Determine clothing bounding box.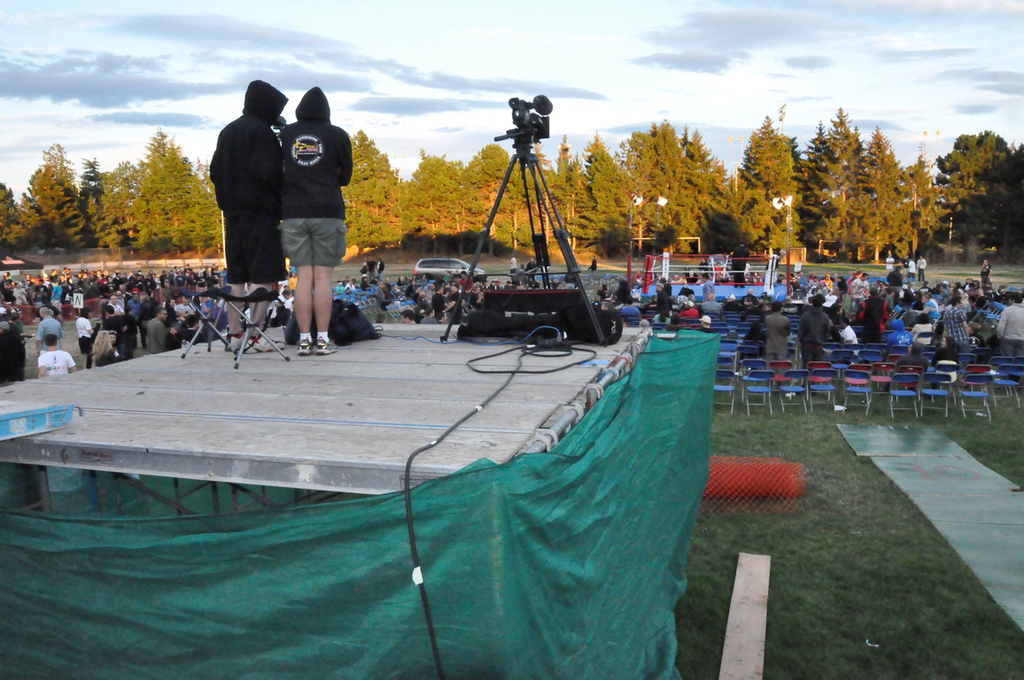
Determined: [x1=368, y1=260, x2=378, y2=281].
